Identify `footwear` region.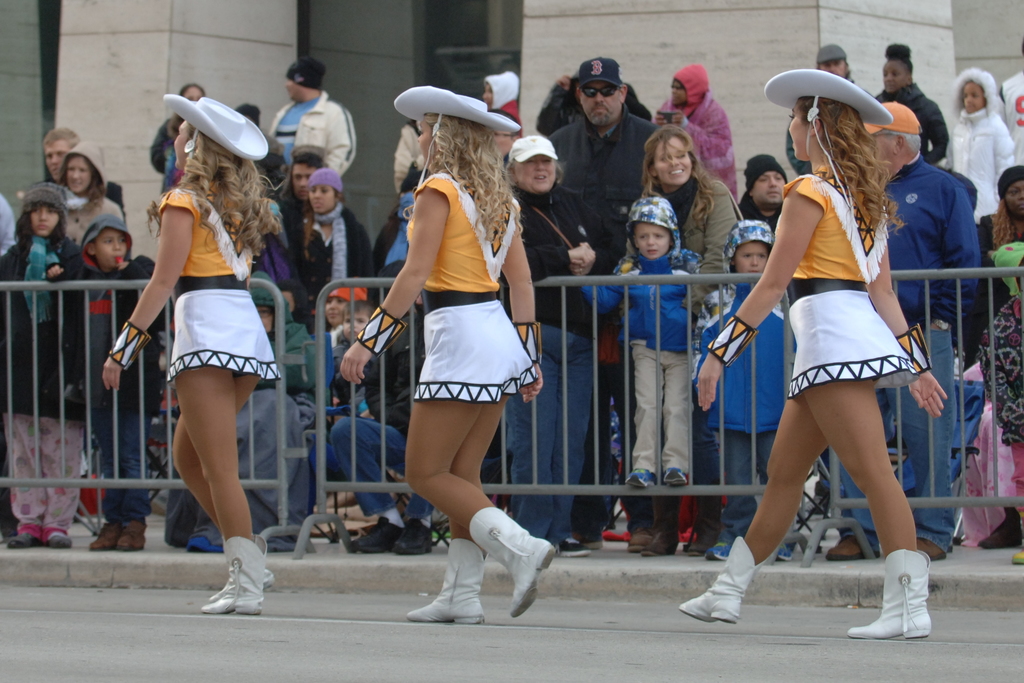
Region: (left=577, top=530, right=607, bottom=551).
